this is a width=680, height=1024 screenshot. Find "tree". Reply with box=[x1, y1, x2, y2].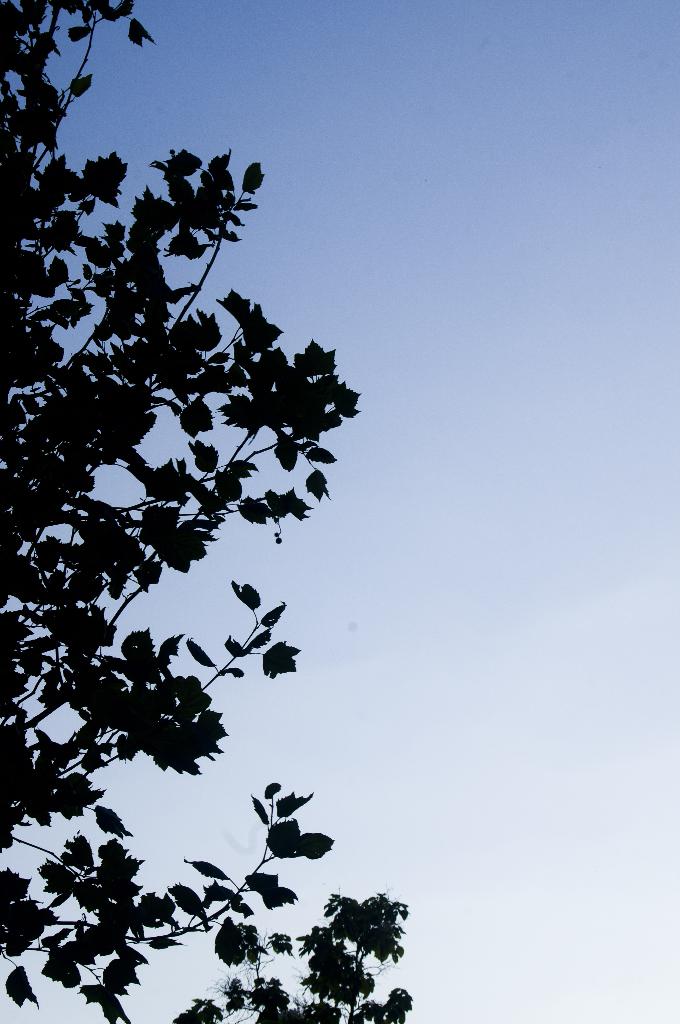
box=[21, 37, 426, 1023].
